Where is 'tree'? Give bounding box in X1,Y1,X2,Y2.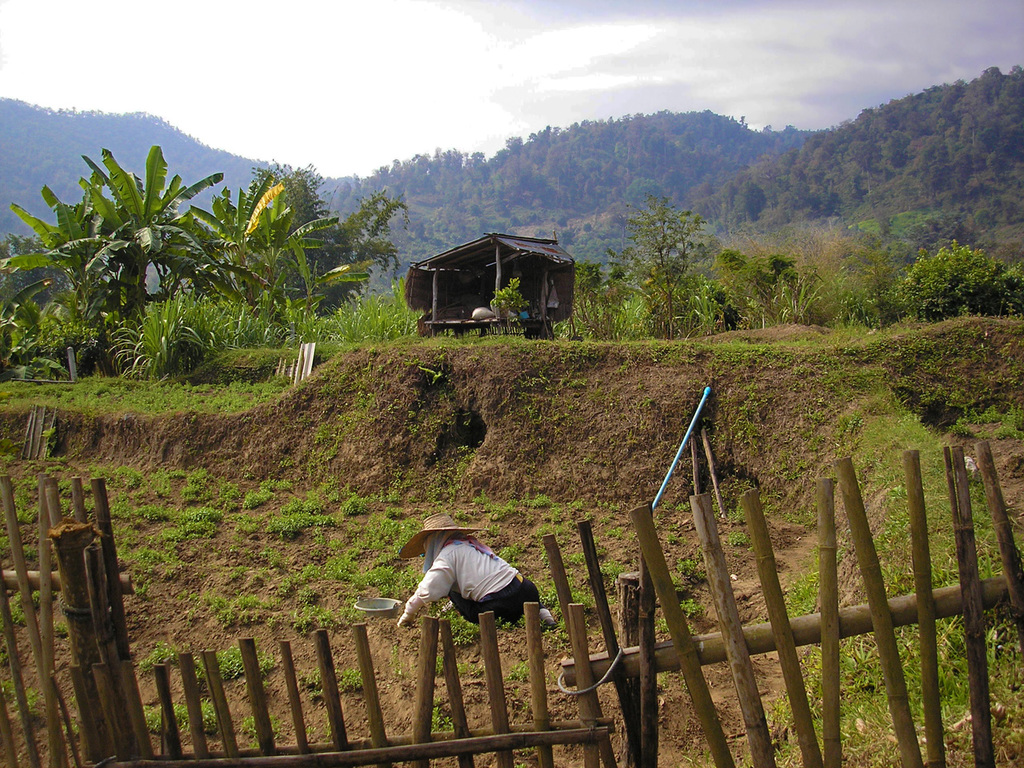
610,183,726,334.
